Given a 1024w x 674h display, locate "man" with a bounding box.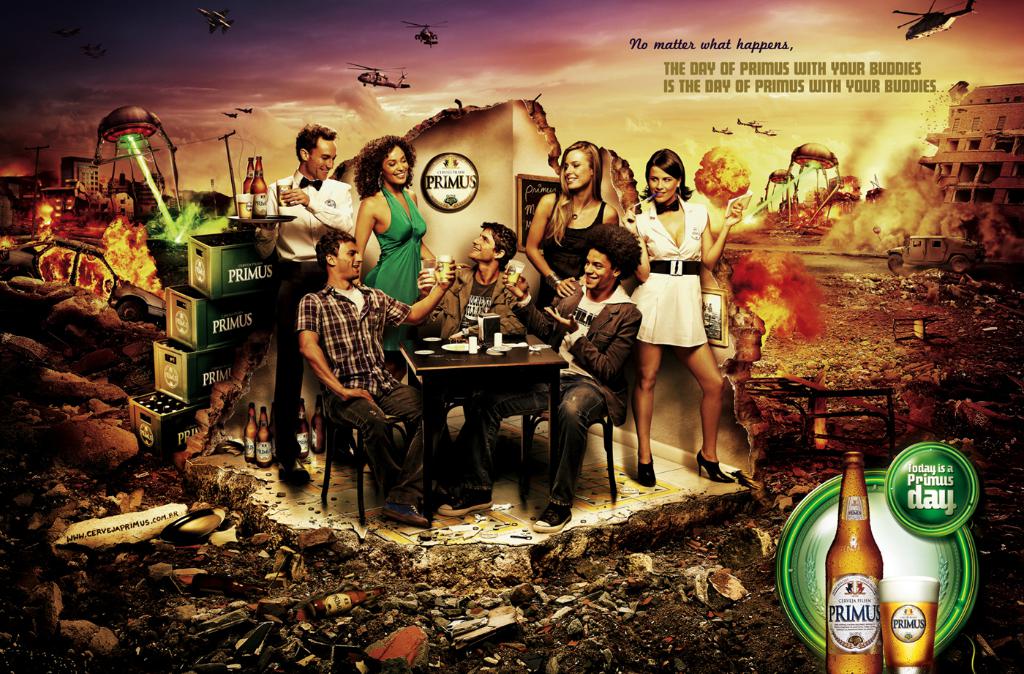
Located: BBox(418, 221, 525, 490).
